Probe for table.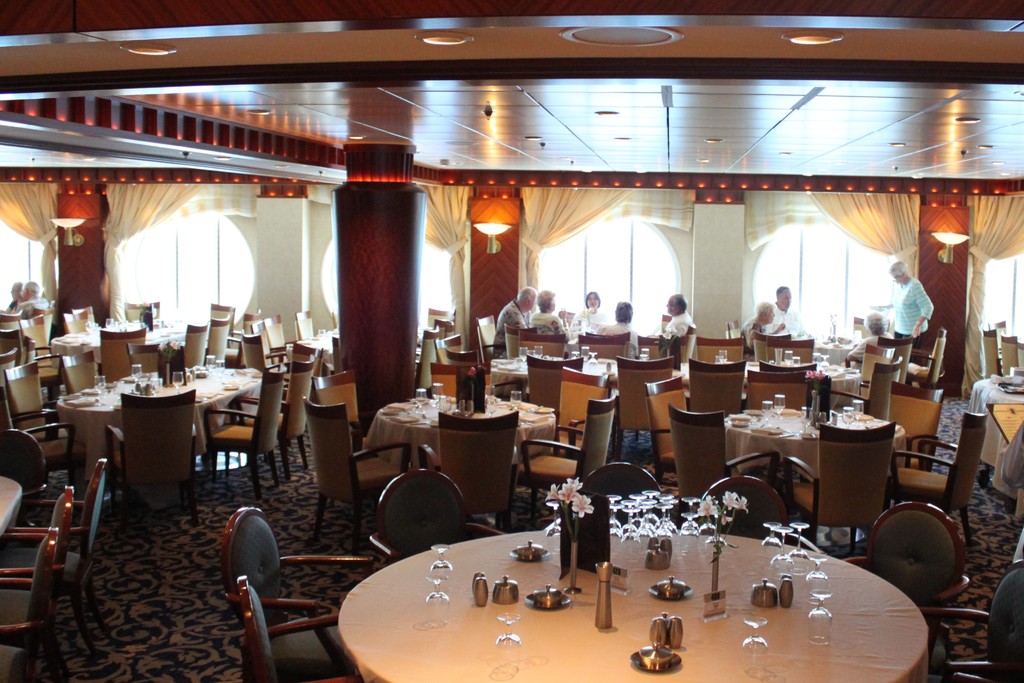
Probe result: x1=374, y1=394, x2=514, y2=457.
